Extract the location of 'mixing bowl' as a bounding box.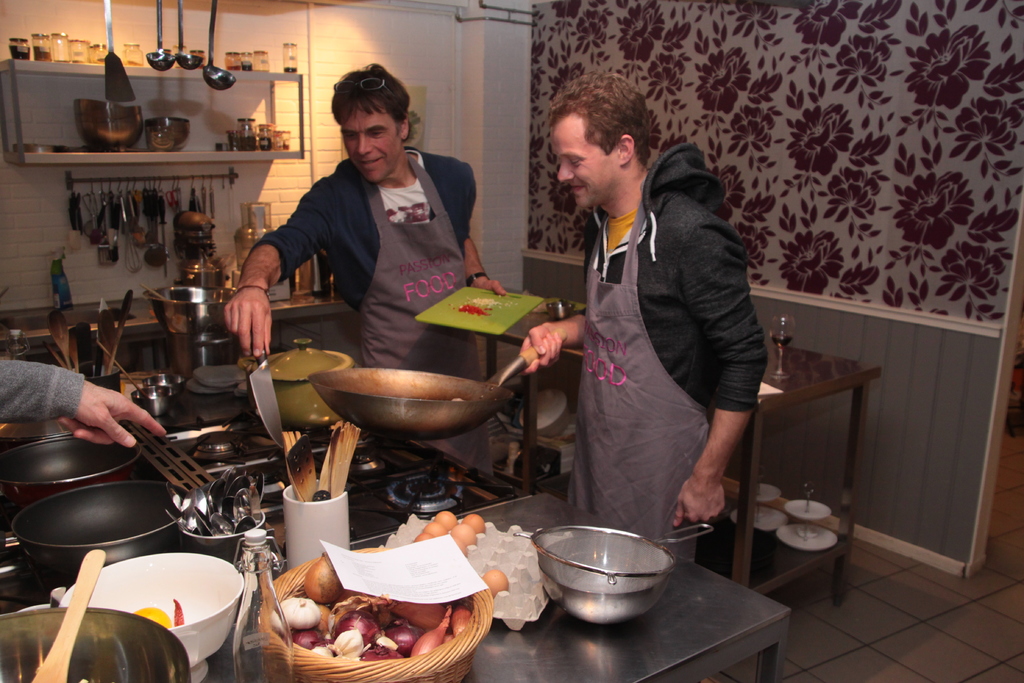
bbox=(0, 606, 190, 682).
